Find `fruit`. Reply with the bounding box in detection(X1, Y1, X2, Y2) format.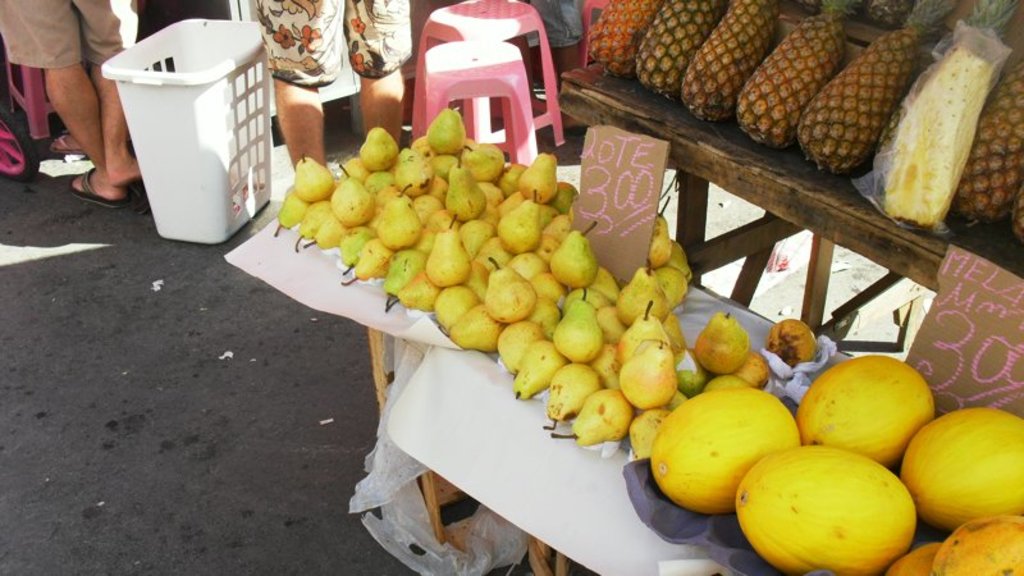
detection(888, 541, 941, 575).
